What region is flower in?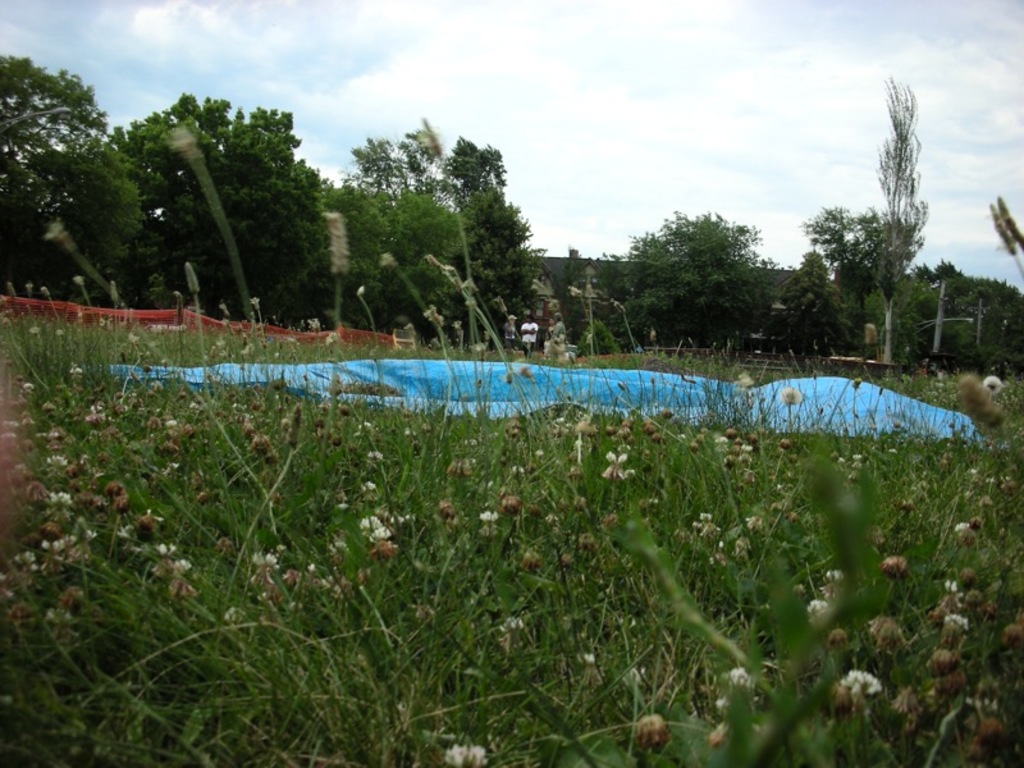
bbox(995, 472, 1012, 485).
